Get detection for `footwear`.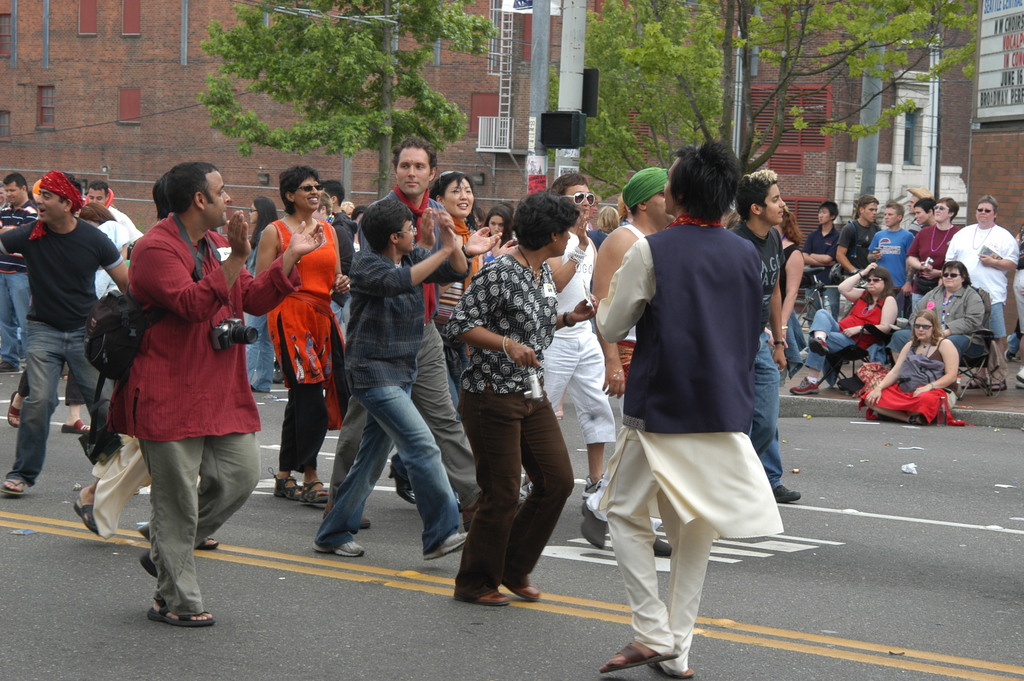
Detection: {"left": 458, "top": 584, "right": 510, "bottom": 603}.
